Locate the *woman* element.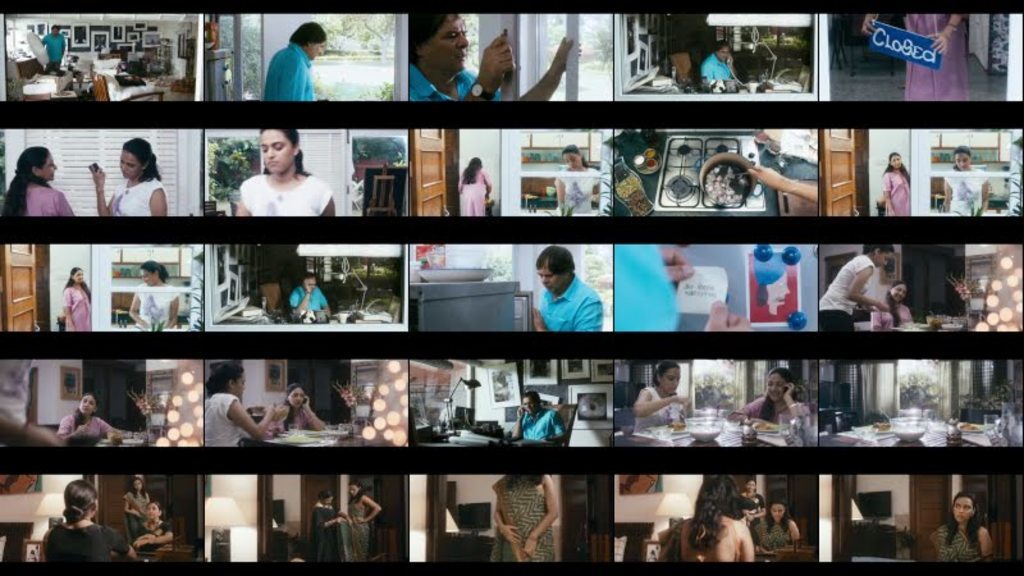
Element bbox: detection(550, 143, 604, 218).
